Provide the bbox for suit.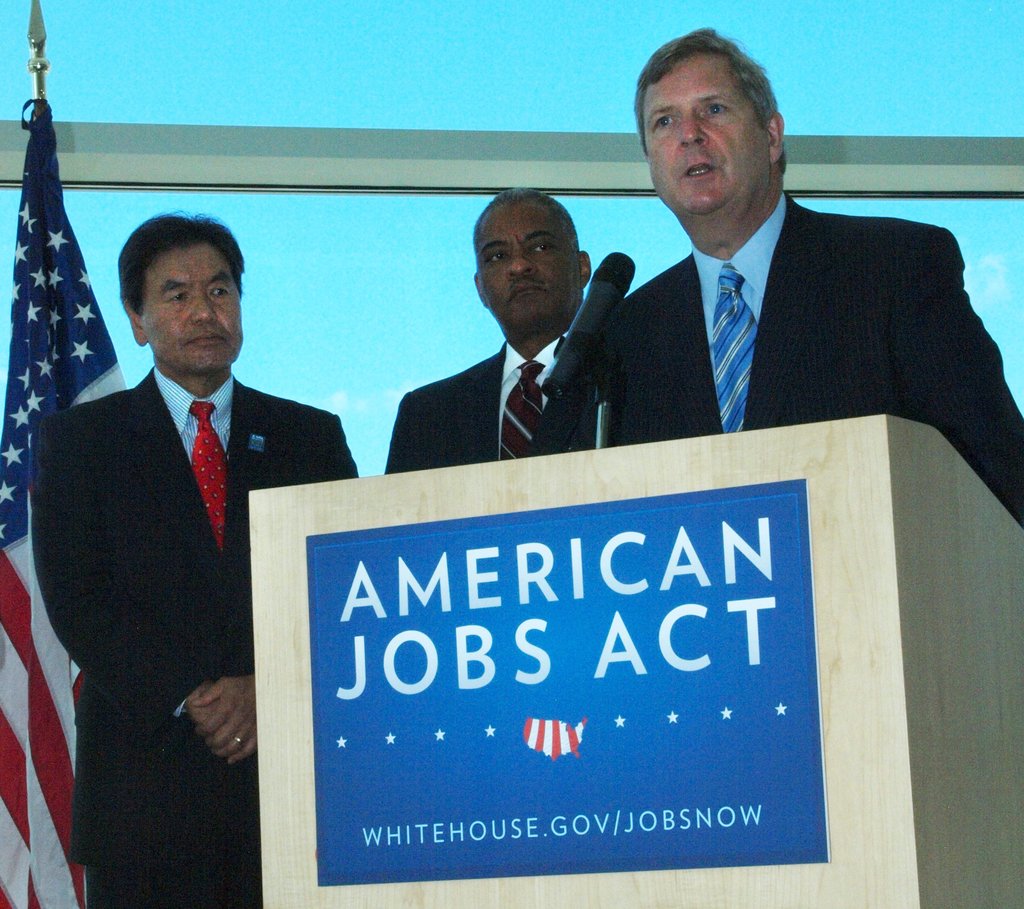
bbox=[27, 360, 358, 908].
